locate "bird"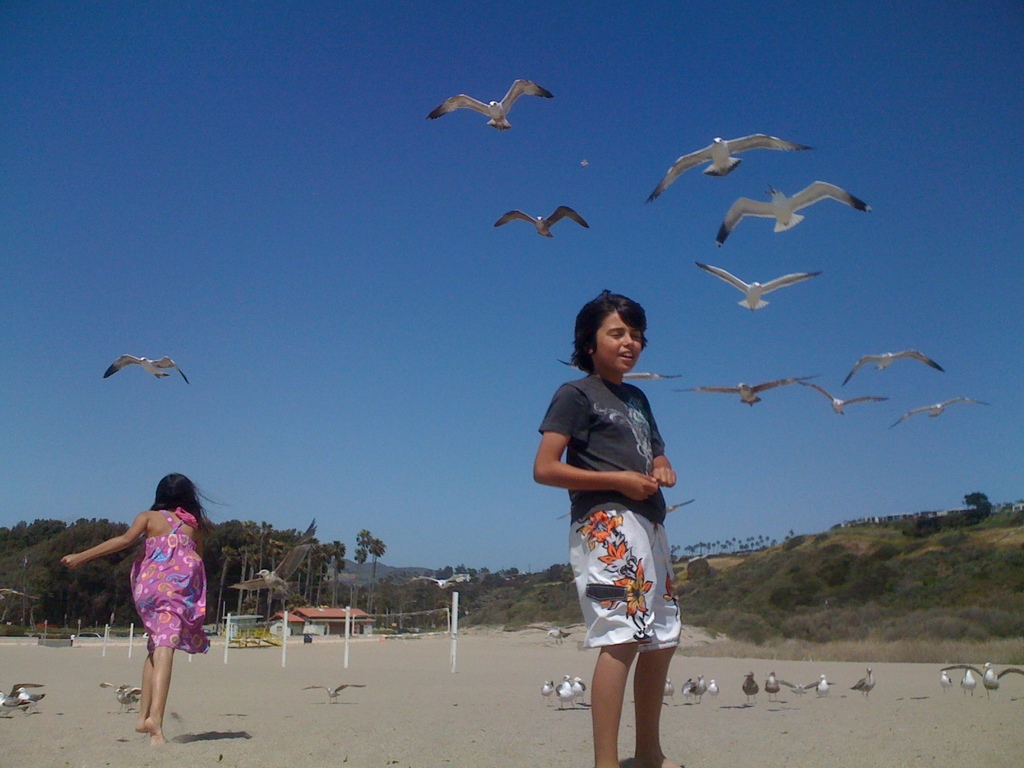
box(555, 360, 677, 380)
